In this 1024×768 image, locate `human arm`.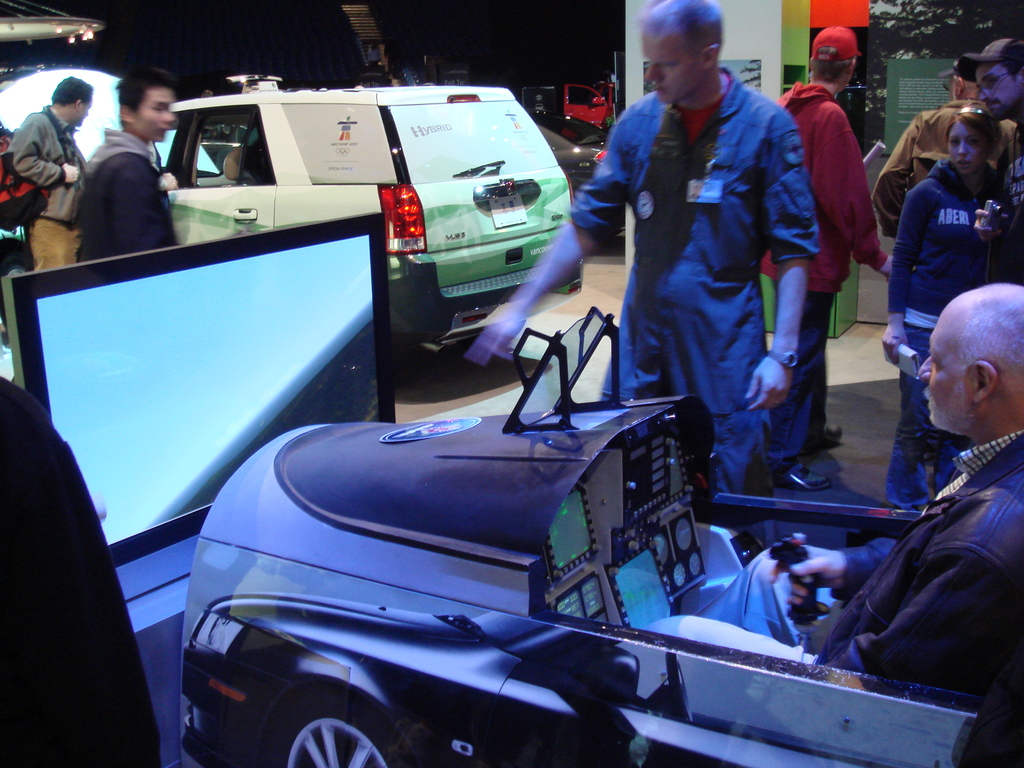
Bounding box: Rect(461, 113, 628, 367).
